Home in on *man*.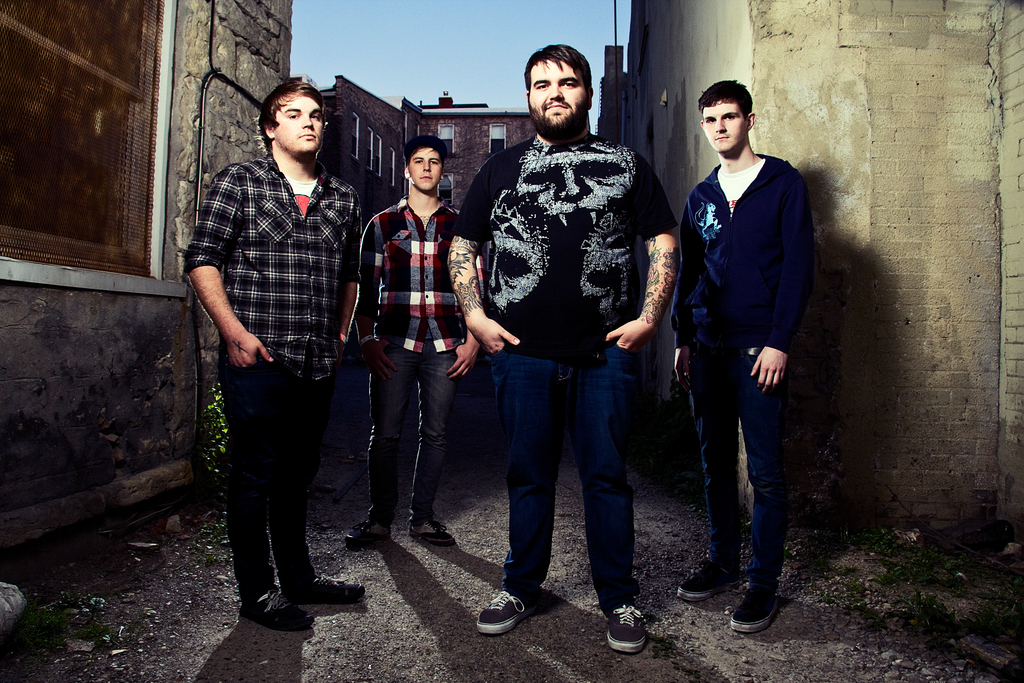
Homed in at <region>445, 42, 681, 654</region>.
